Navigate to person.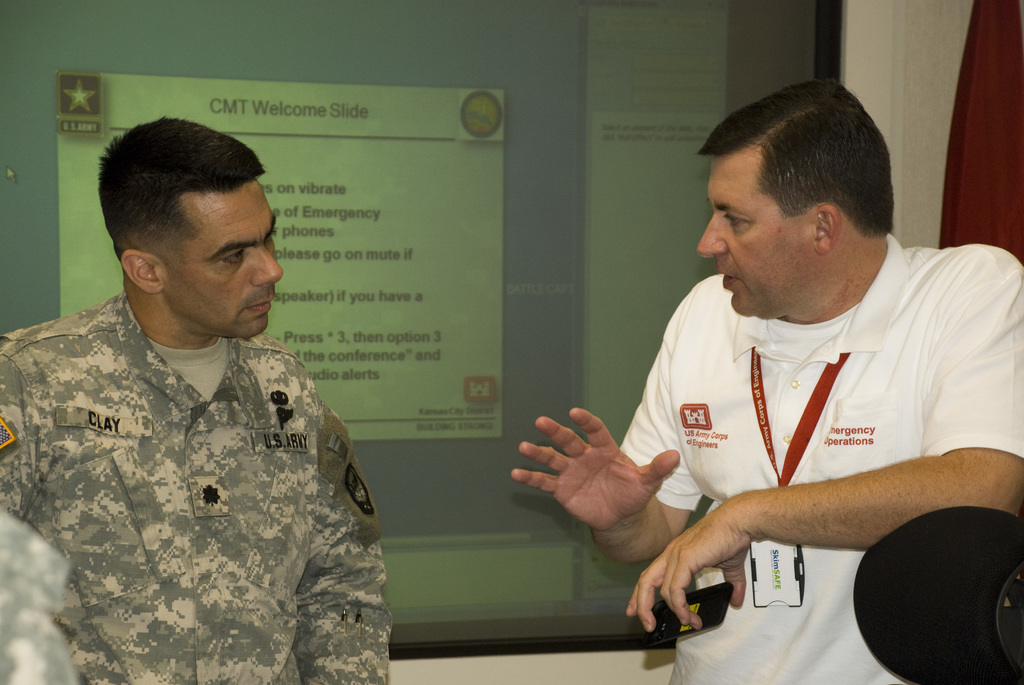
Navigation target: [0, 112, 393, 684].
